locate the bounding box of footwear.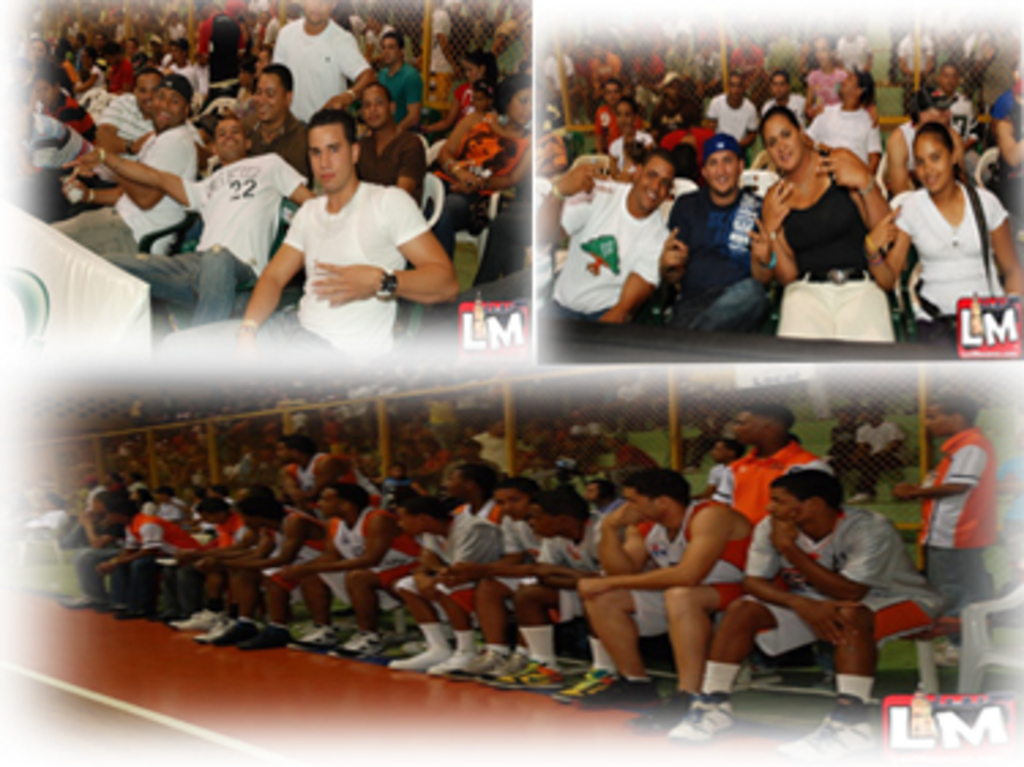
Bounding box: (left=628, top=688, right=699, bottom=732).
